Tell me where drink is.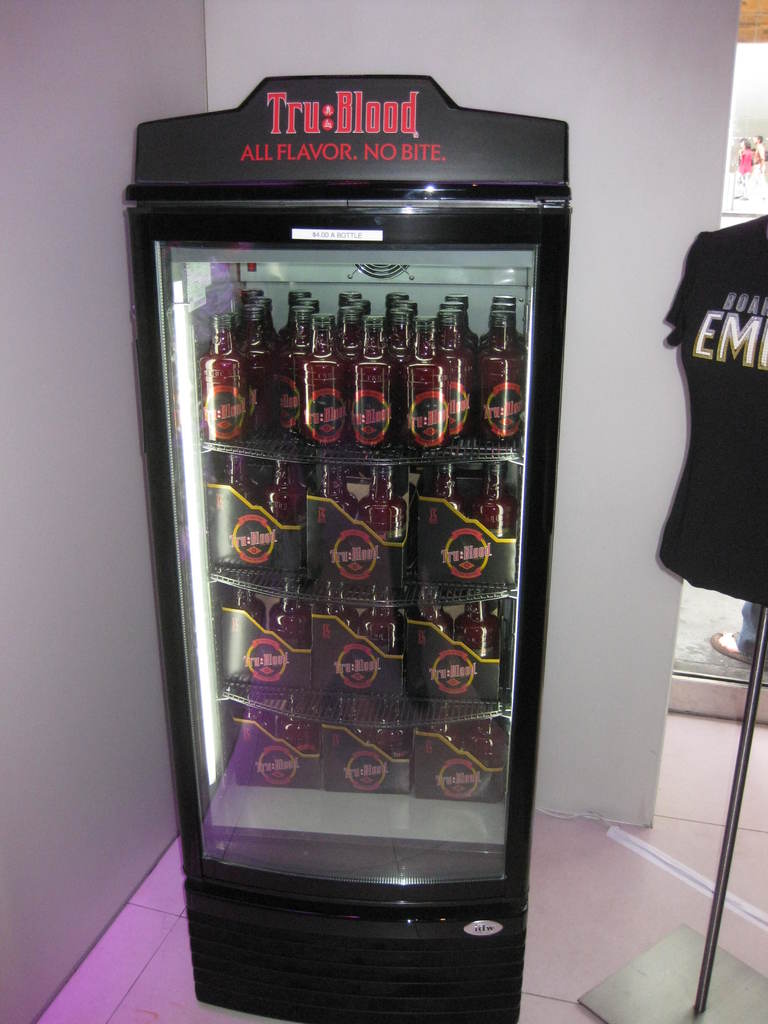
drink is at (x1=356, y1=584, x2=401, y2=653).
